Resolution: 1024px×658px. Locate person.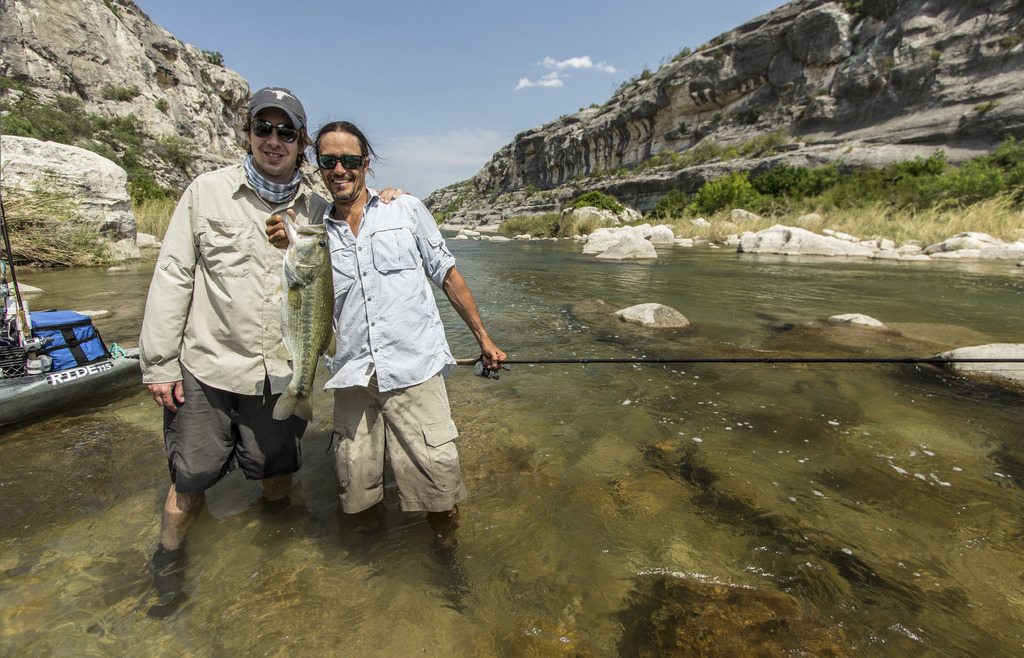
(261, 119, 512, 595).
